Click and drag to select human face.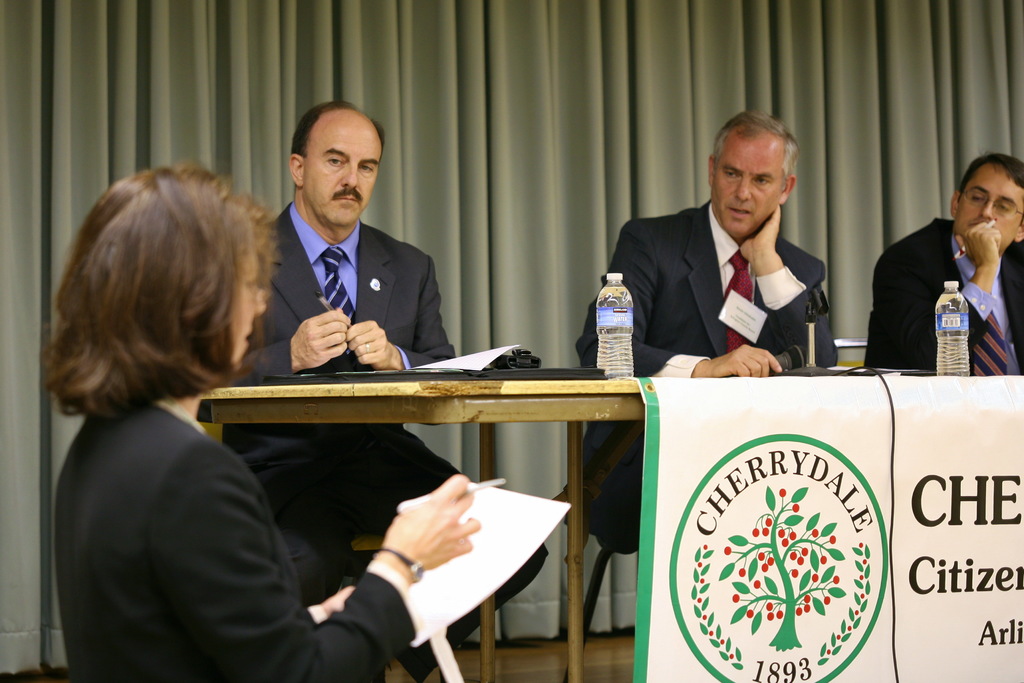
Selection: bbox=[234, 253, 280, 373].
